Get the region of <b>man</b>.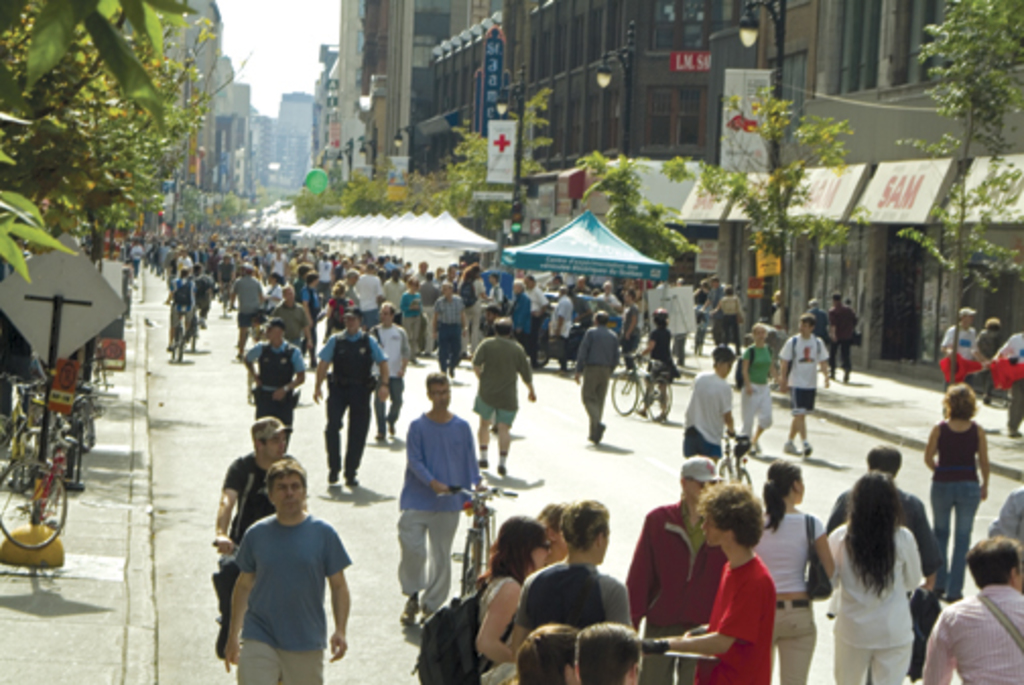
<region>920, 531, 1022, 683</region>.
